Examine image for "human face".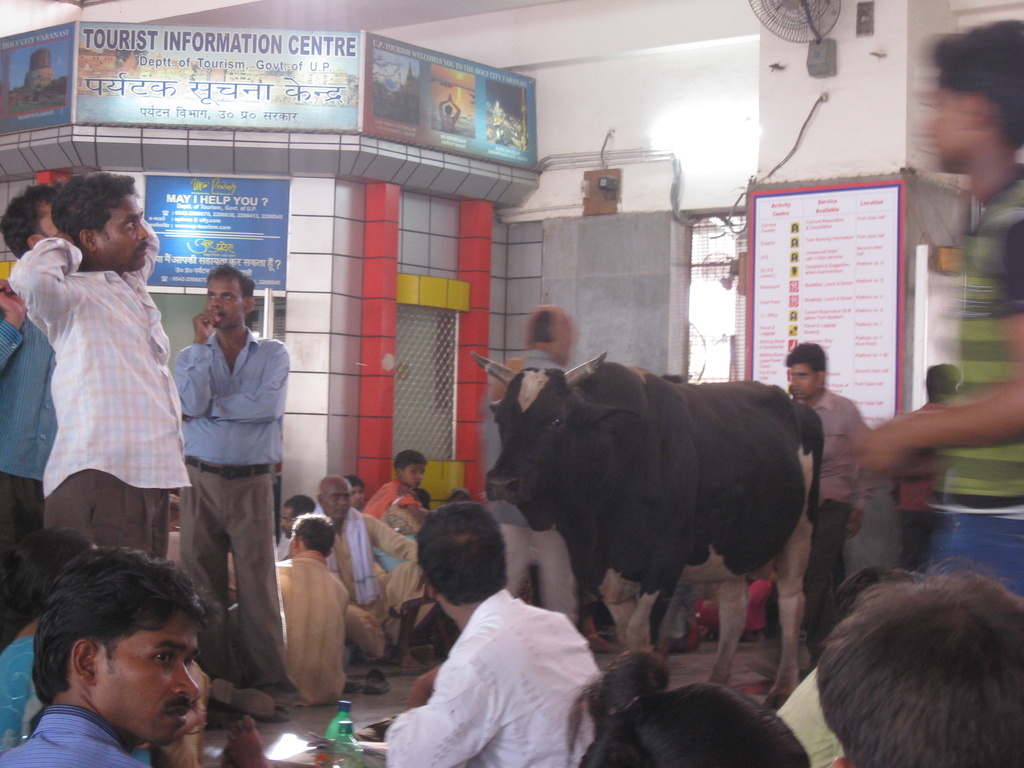
Examination result: locate(207, 277, 243, 325).
